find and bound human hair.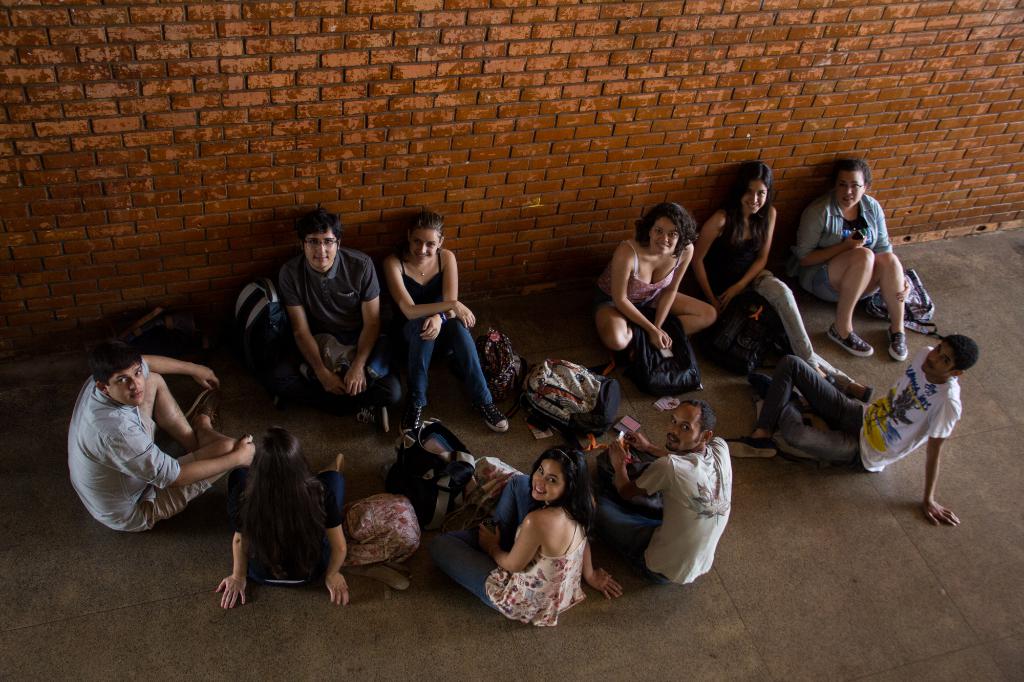
Bound: pyautogui.locateOnScreen(91, 338, 145, 387).
